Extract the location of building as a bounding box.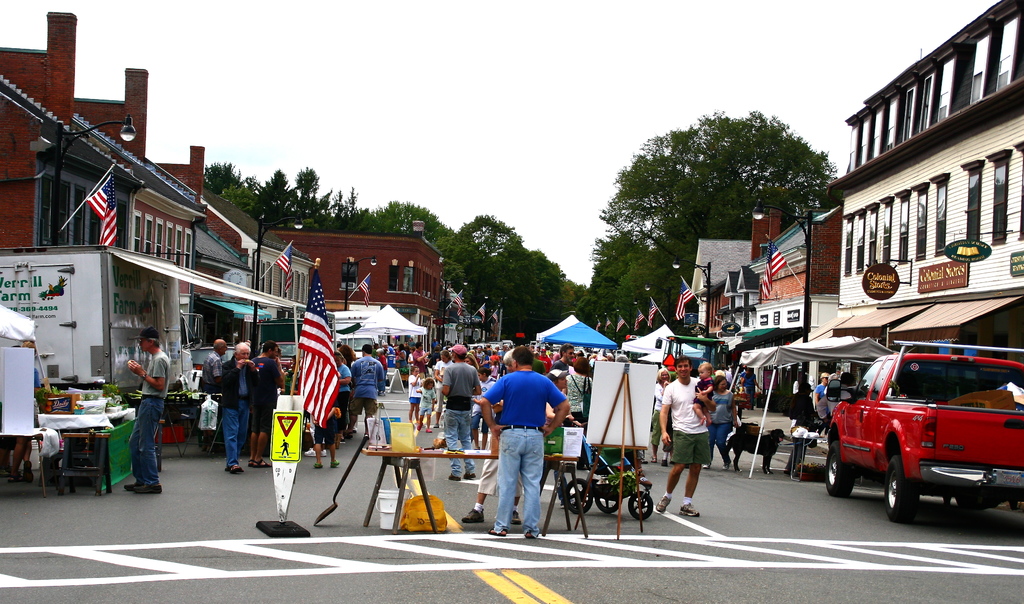
(left=698, top=200, right=847, bottom=396).
